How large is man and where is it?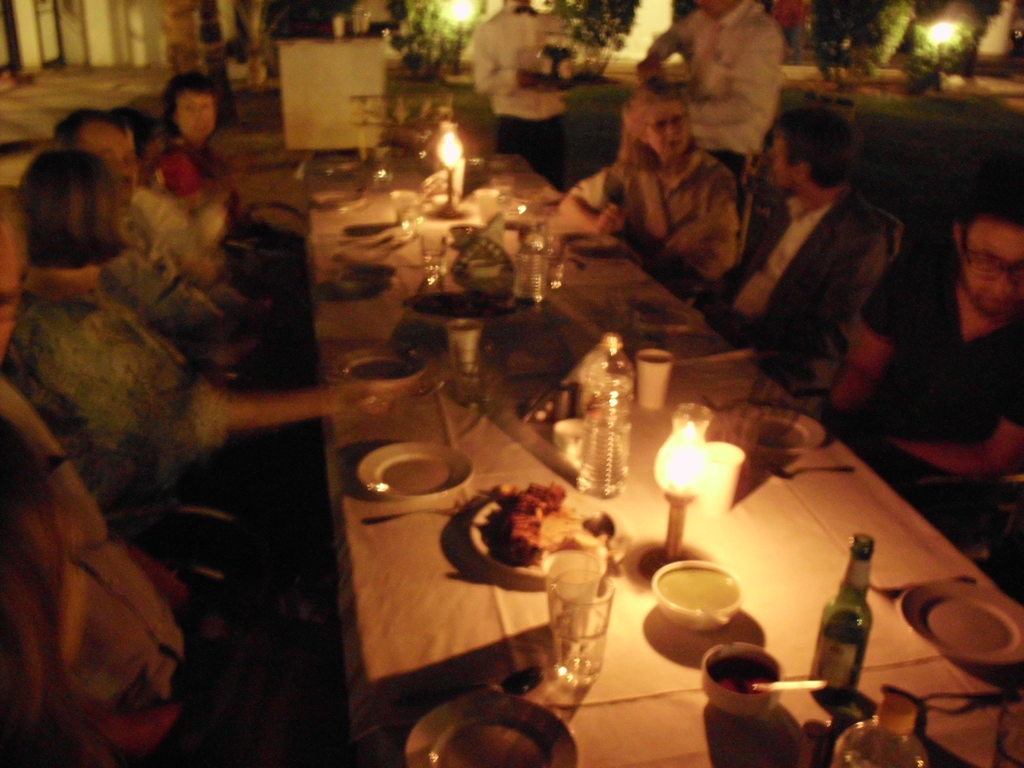
Bounding box: <box>0,188,332,767</box>.
